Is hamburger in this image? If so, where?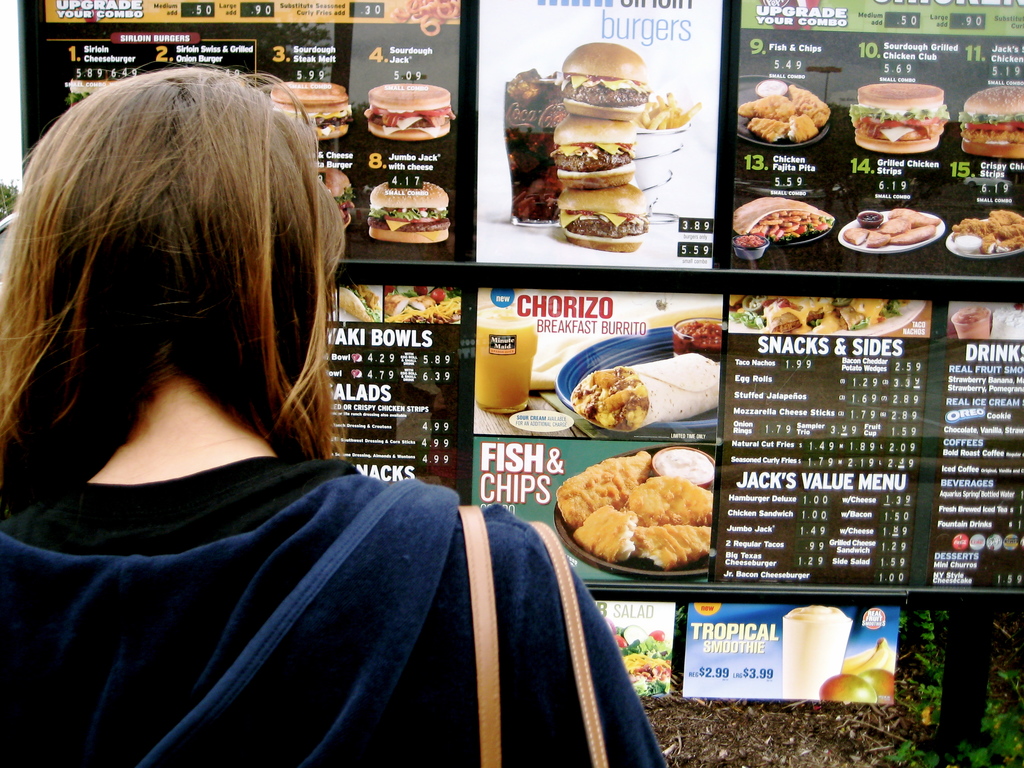
Yes, at 364:82:455:141.
